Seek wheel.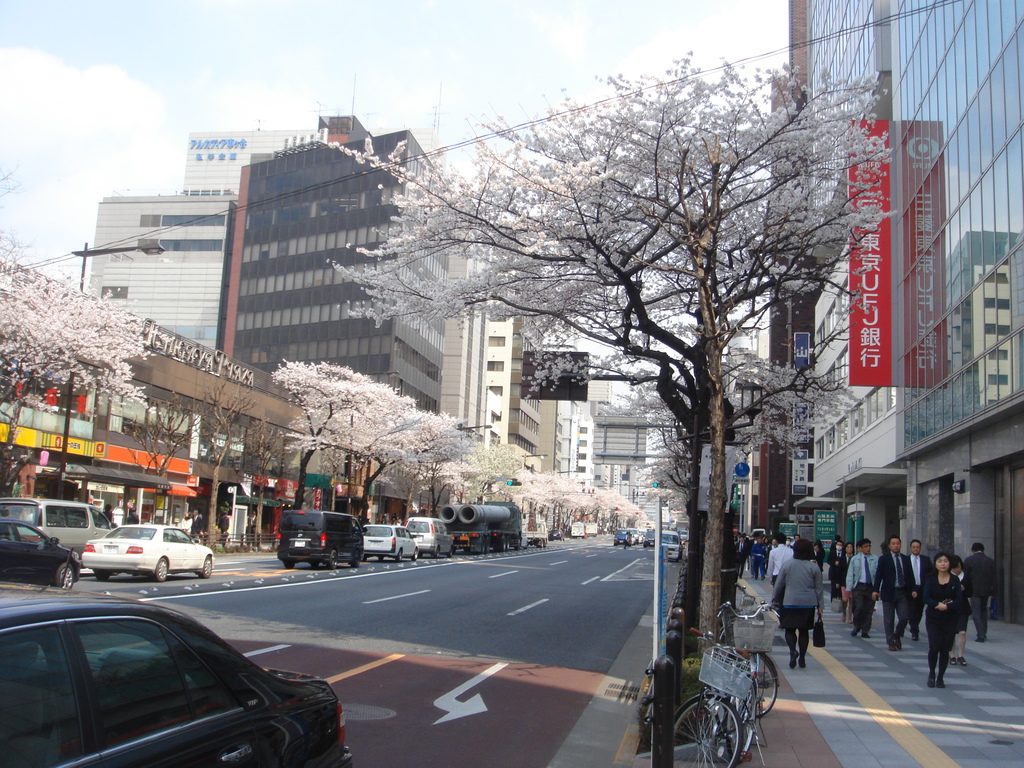
bbox(433, 547, 439, 559).
